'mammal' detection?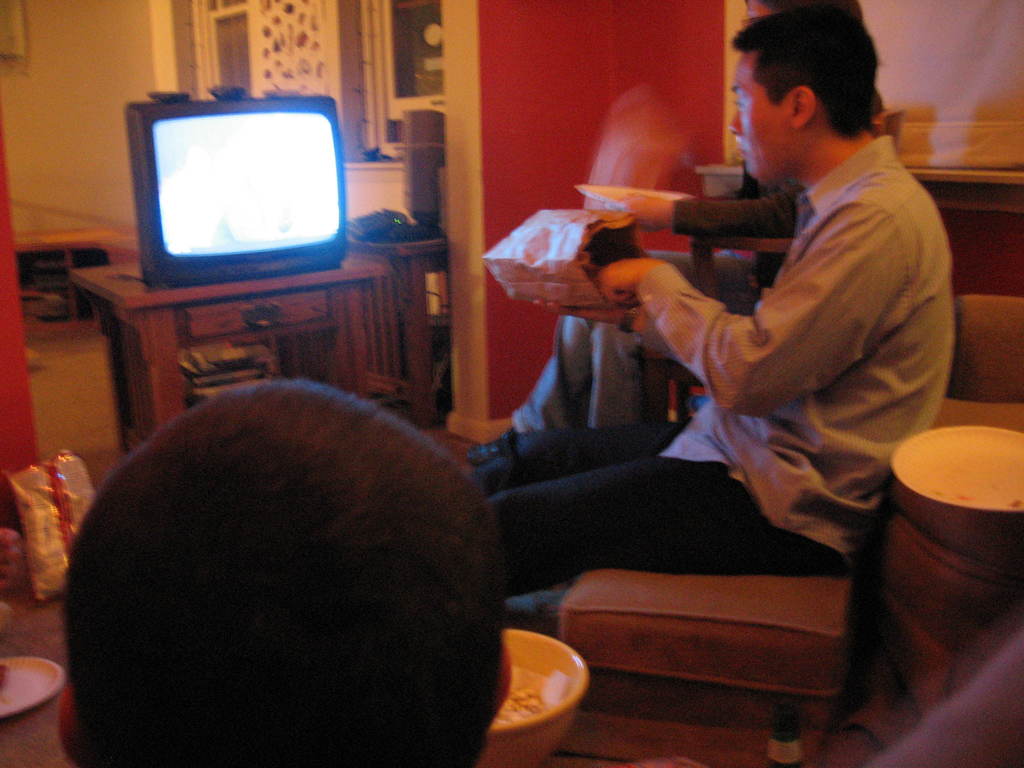
pyautogui.locateOnScreen(505, 91, 888, 433)
